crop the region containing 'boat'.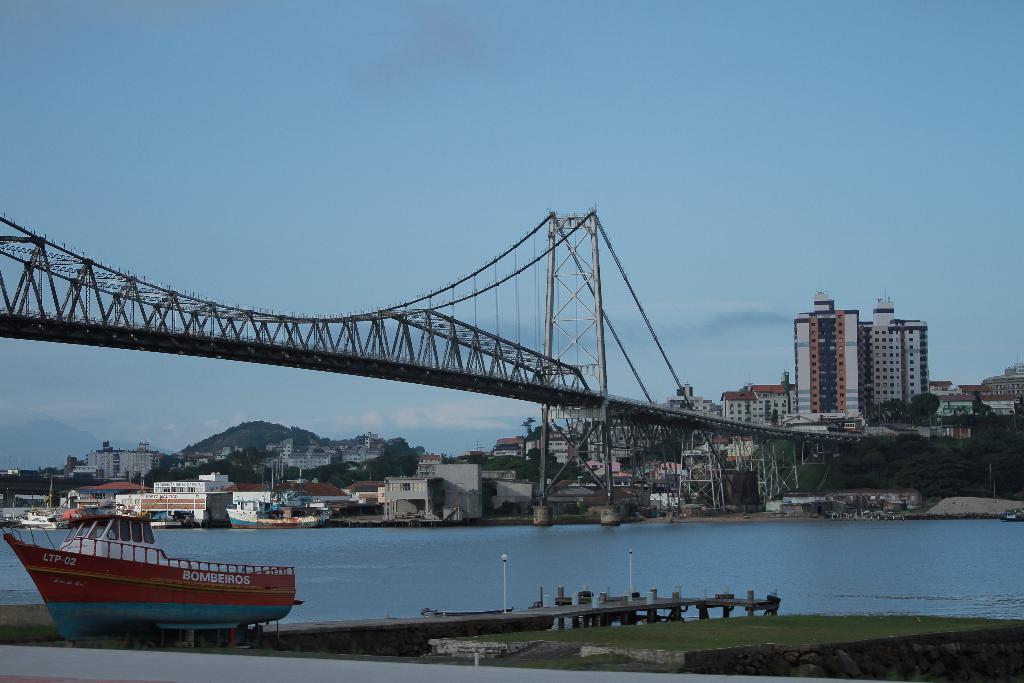
Crop region: bbox=(20, 509, 61, 532).
